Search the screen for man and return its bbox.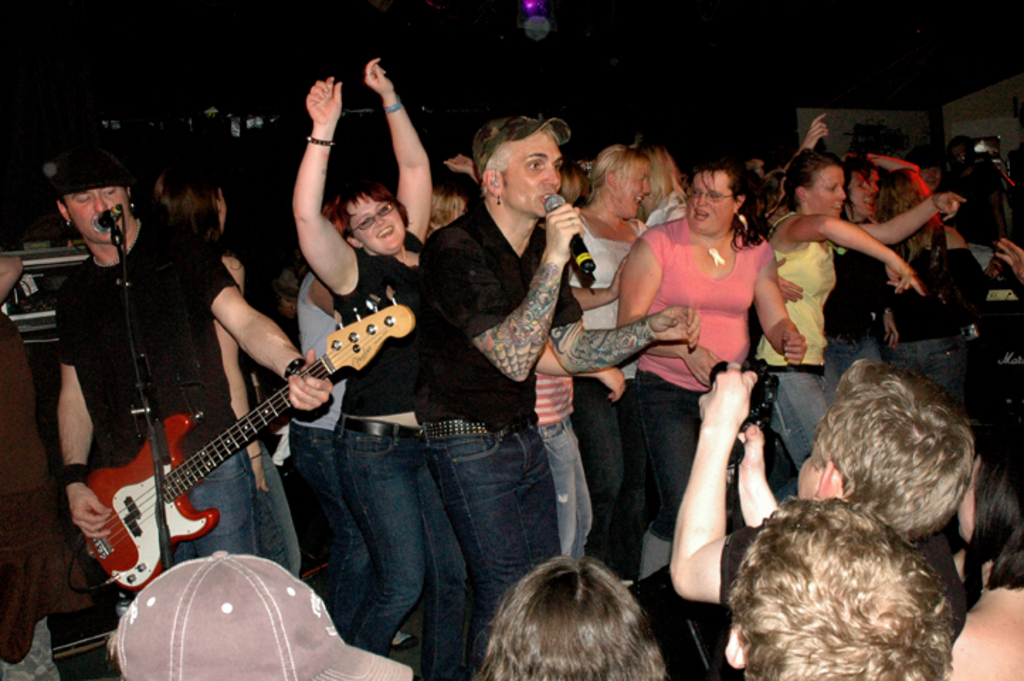
Found: detection(634, 350, 976, 680).
